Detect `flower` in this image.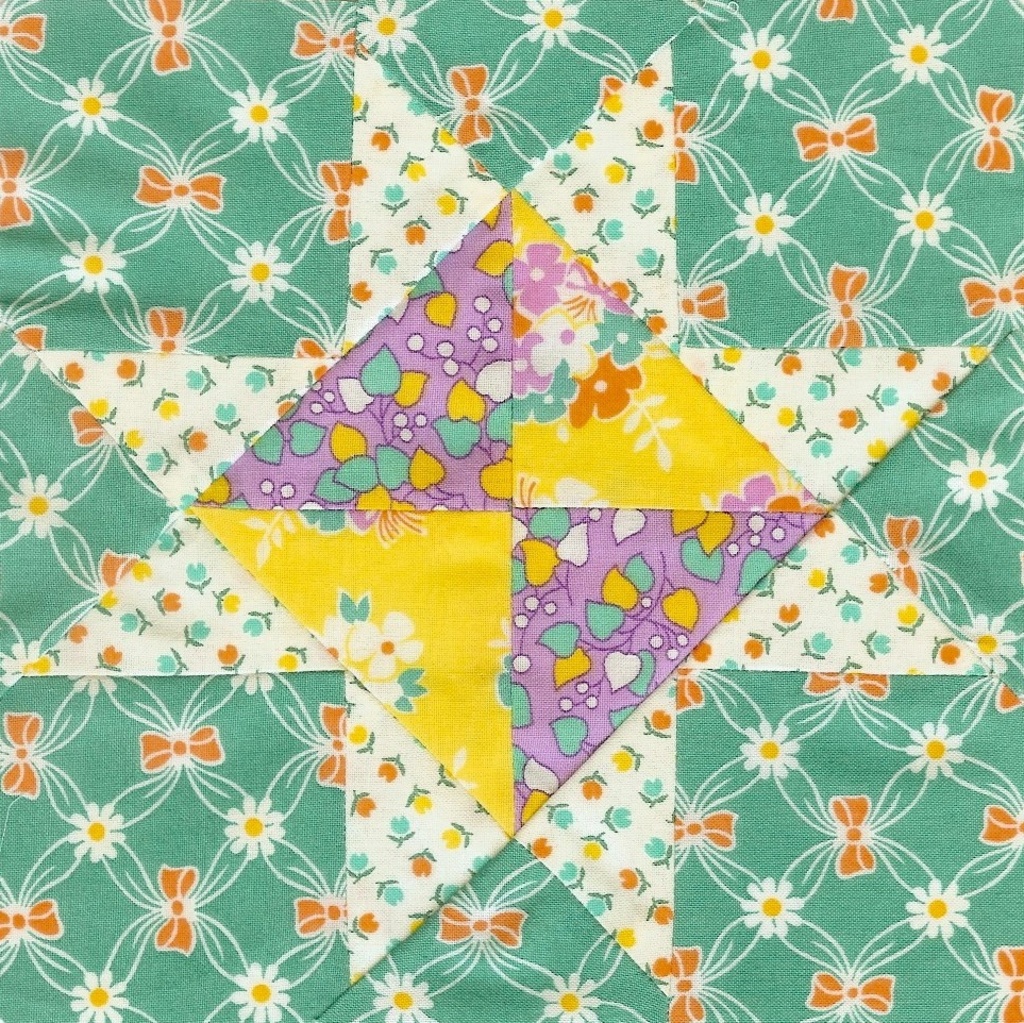
Detection: (64,971,133,1022).
